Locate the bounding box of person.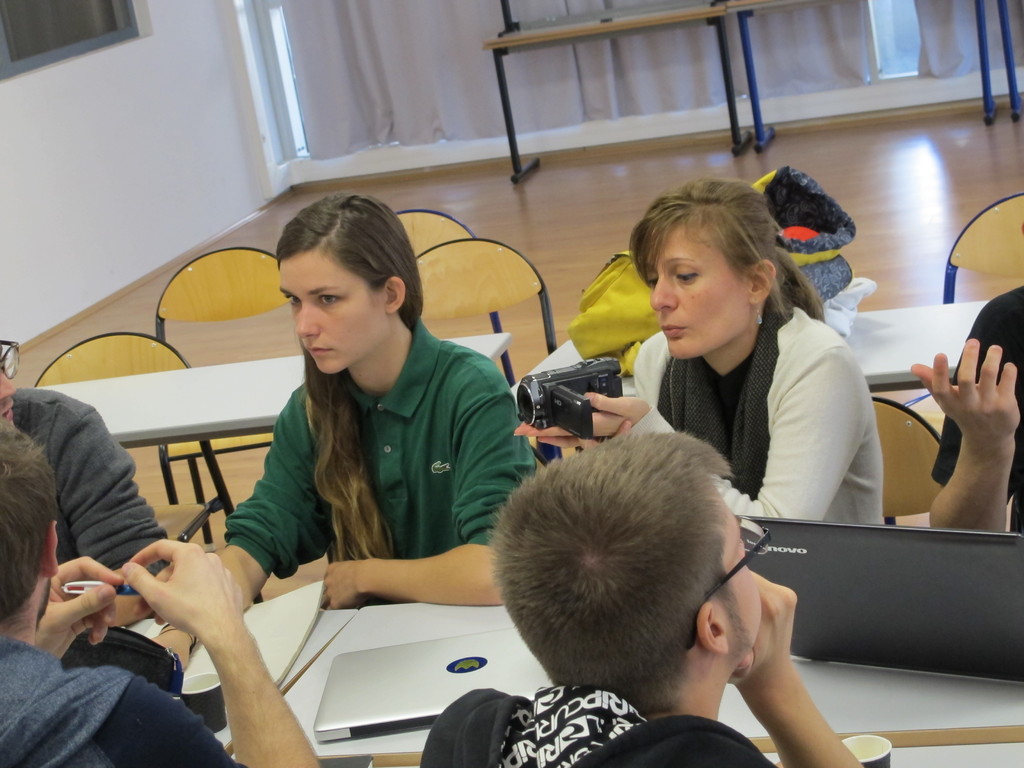
Bounding box: (148,193,550,673).
